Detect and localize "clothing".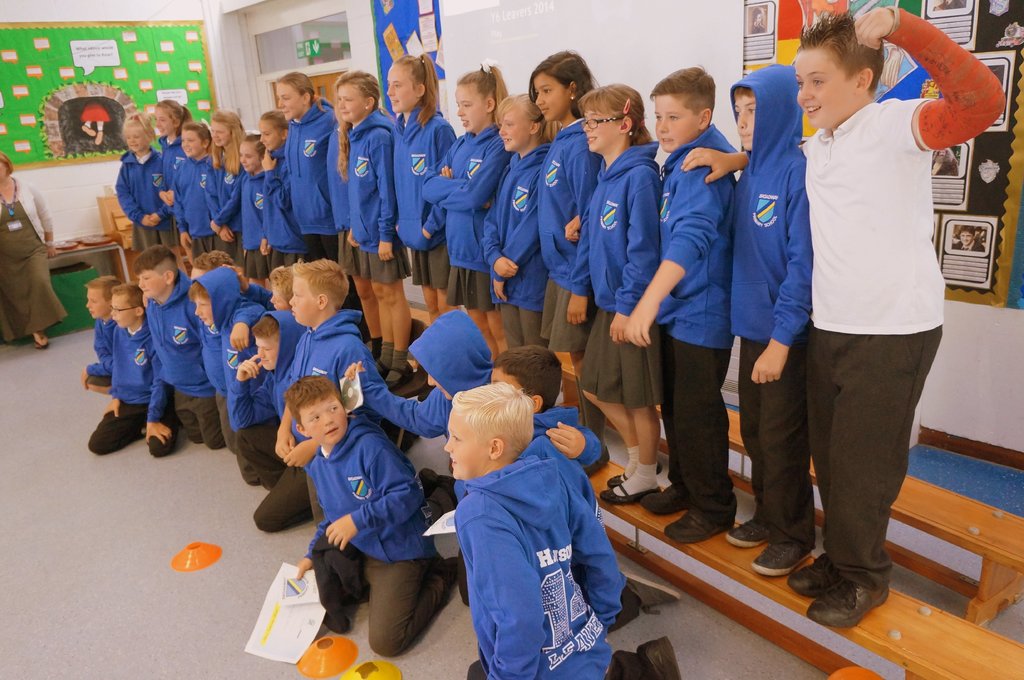
Localized at <region>359, 328, 604, 596</region>.
